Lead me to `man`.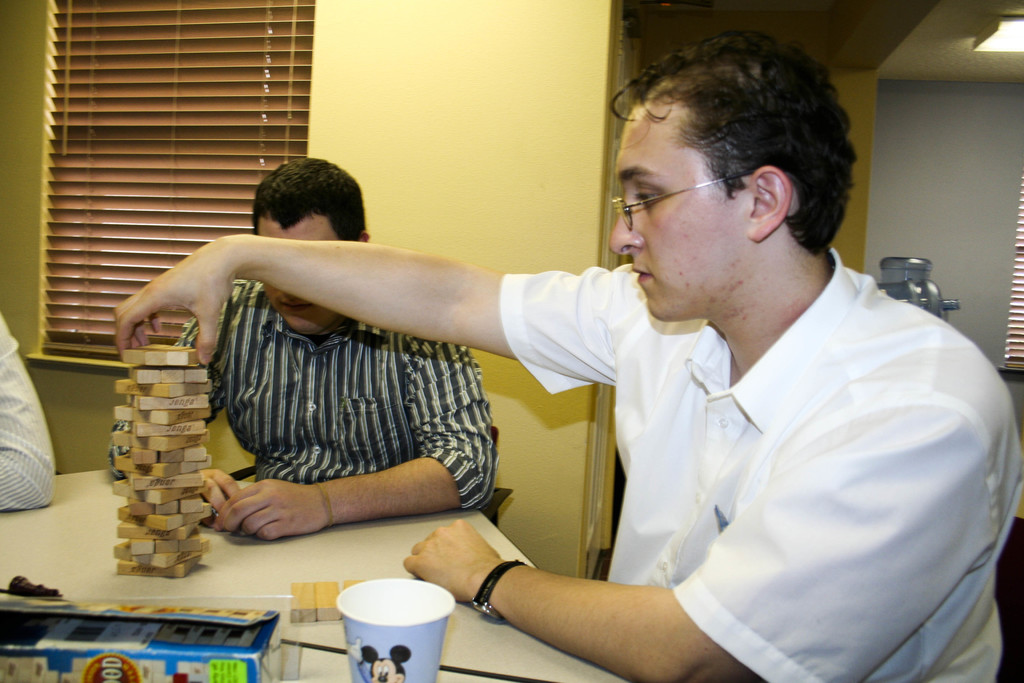
Lead to [104,154,502,543].
